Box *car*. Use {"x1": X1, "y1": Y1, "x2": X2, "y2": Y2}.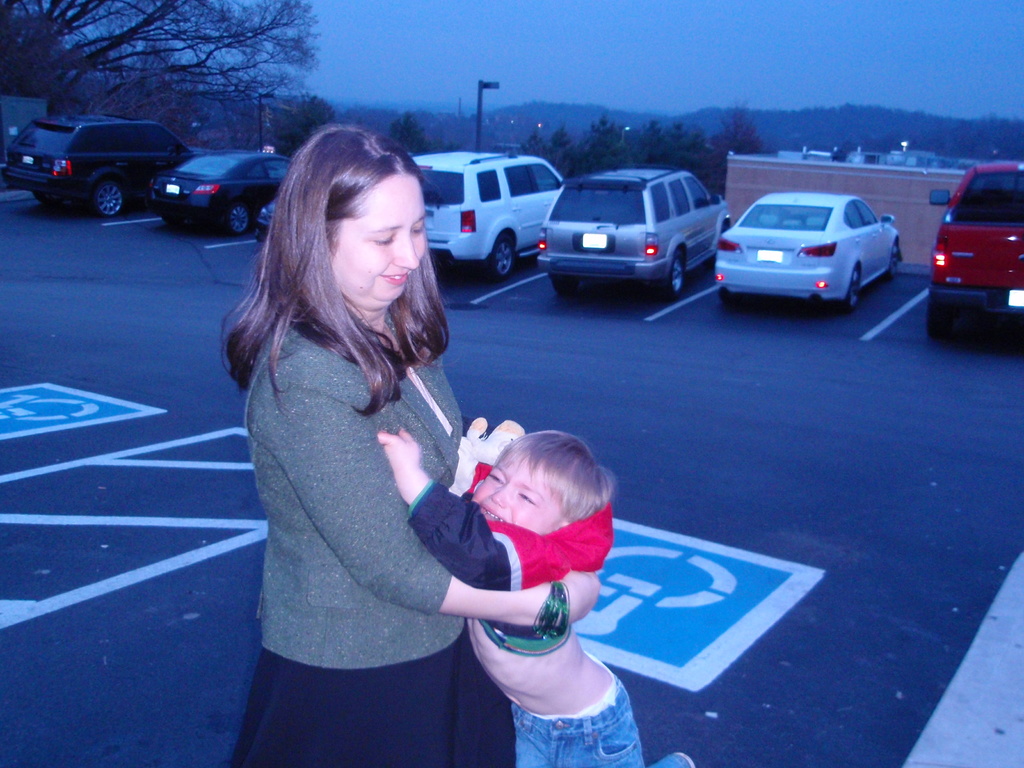
{"x1": 540, "y1": 166, "x2": 733, "y2": 302}.
